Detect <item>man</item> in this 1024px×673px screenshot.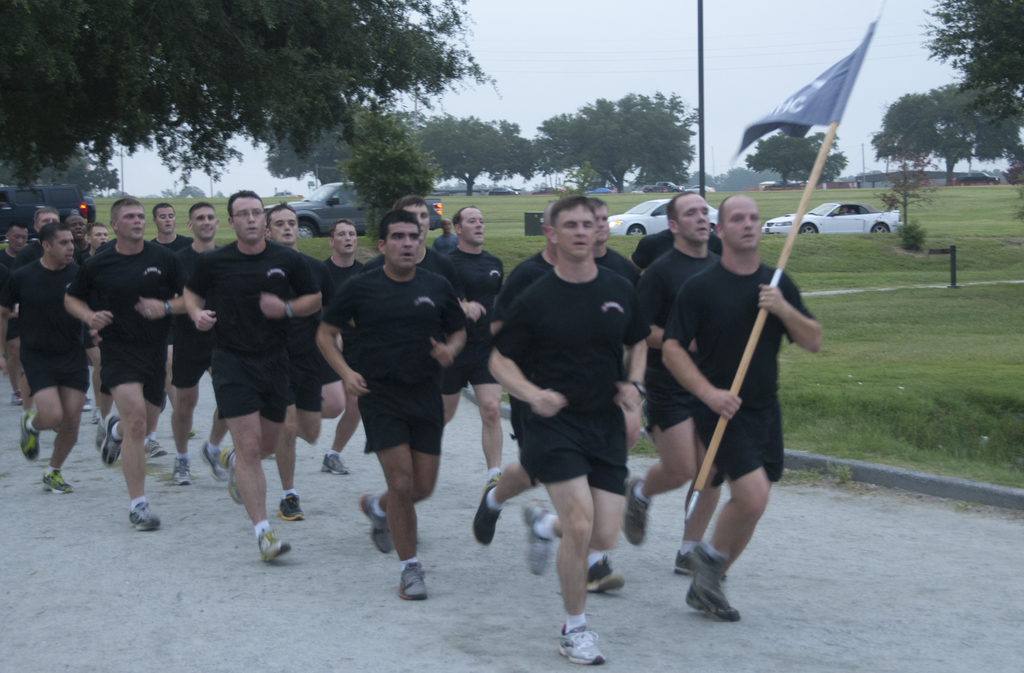
Detection: crop(316, 209, 468, 594).
